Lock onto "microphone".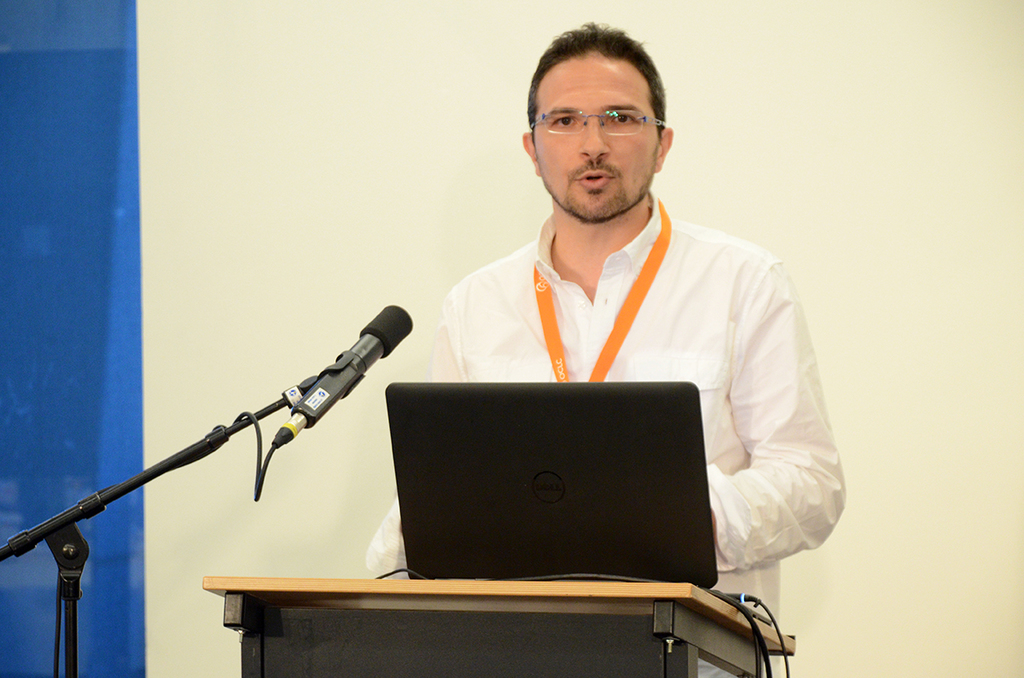
Locked: [235, 304, 427, 473].
